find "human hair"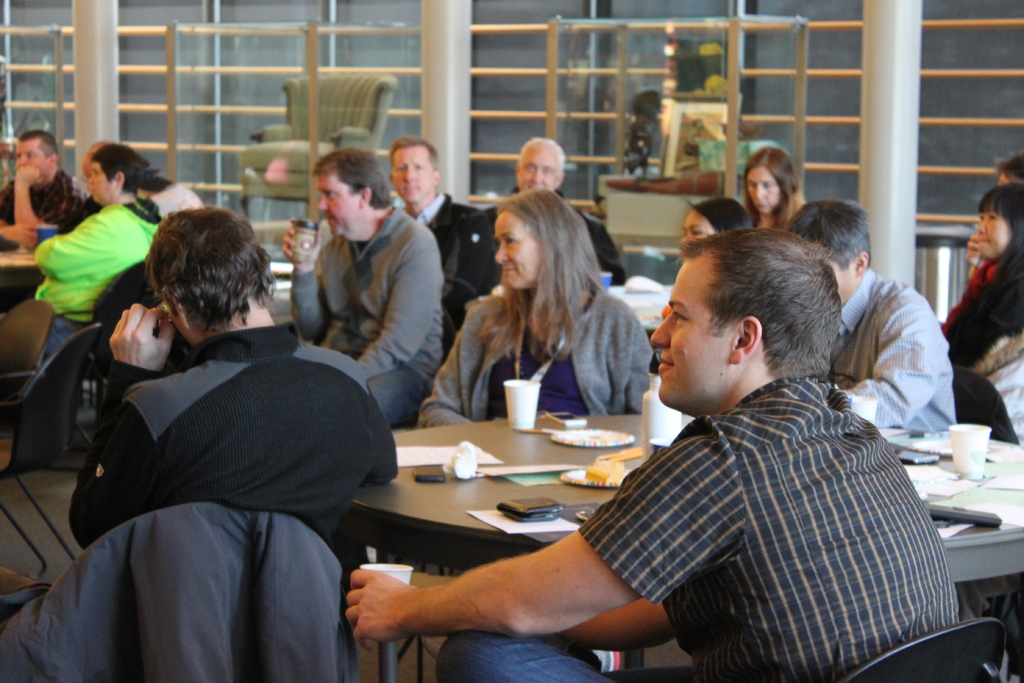
select_region(388, 132, 439, 165)
